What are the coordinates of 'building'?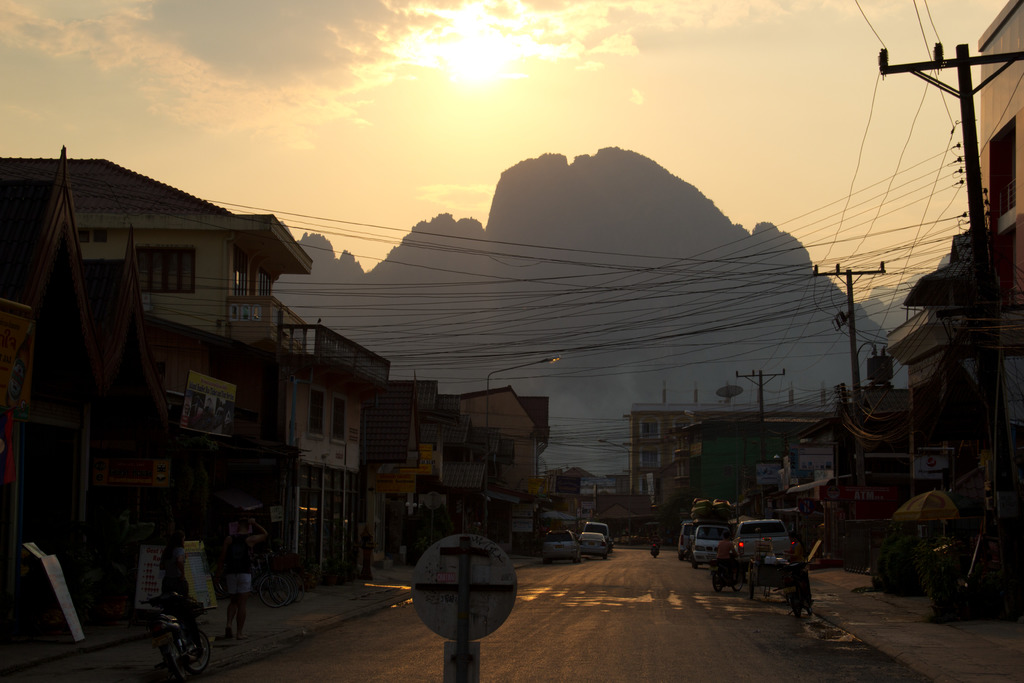
<box>622,408,828,506</box>.
